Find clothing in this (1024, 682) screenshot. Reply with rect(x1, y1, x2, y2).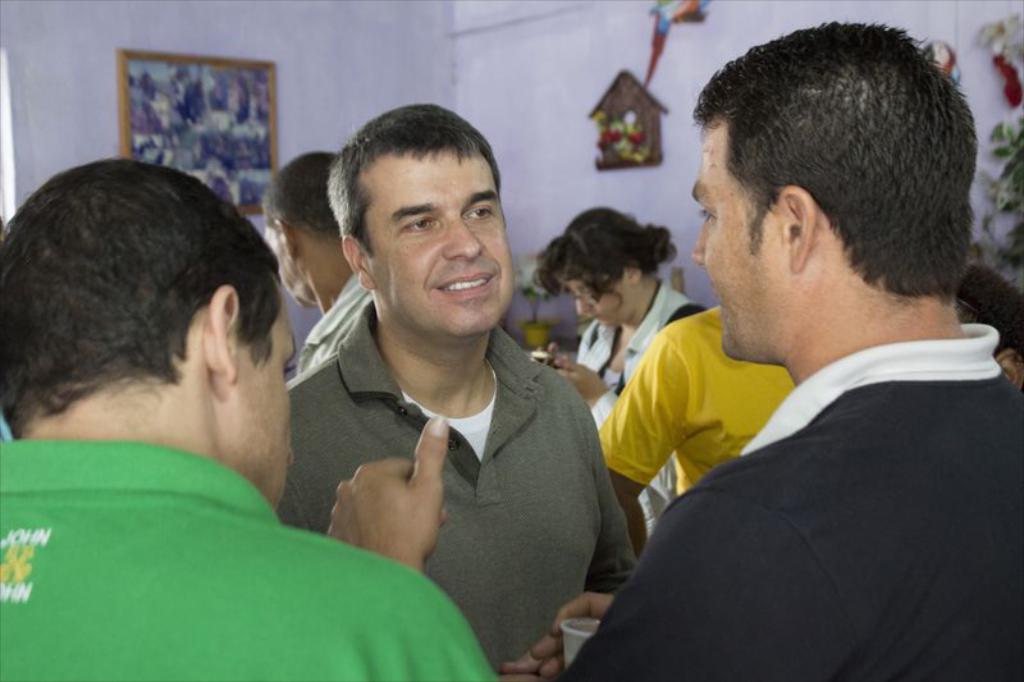
rect(275, 298, 636, 681).
